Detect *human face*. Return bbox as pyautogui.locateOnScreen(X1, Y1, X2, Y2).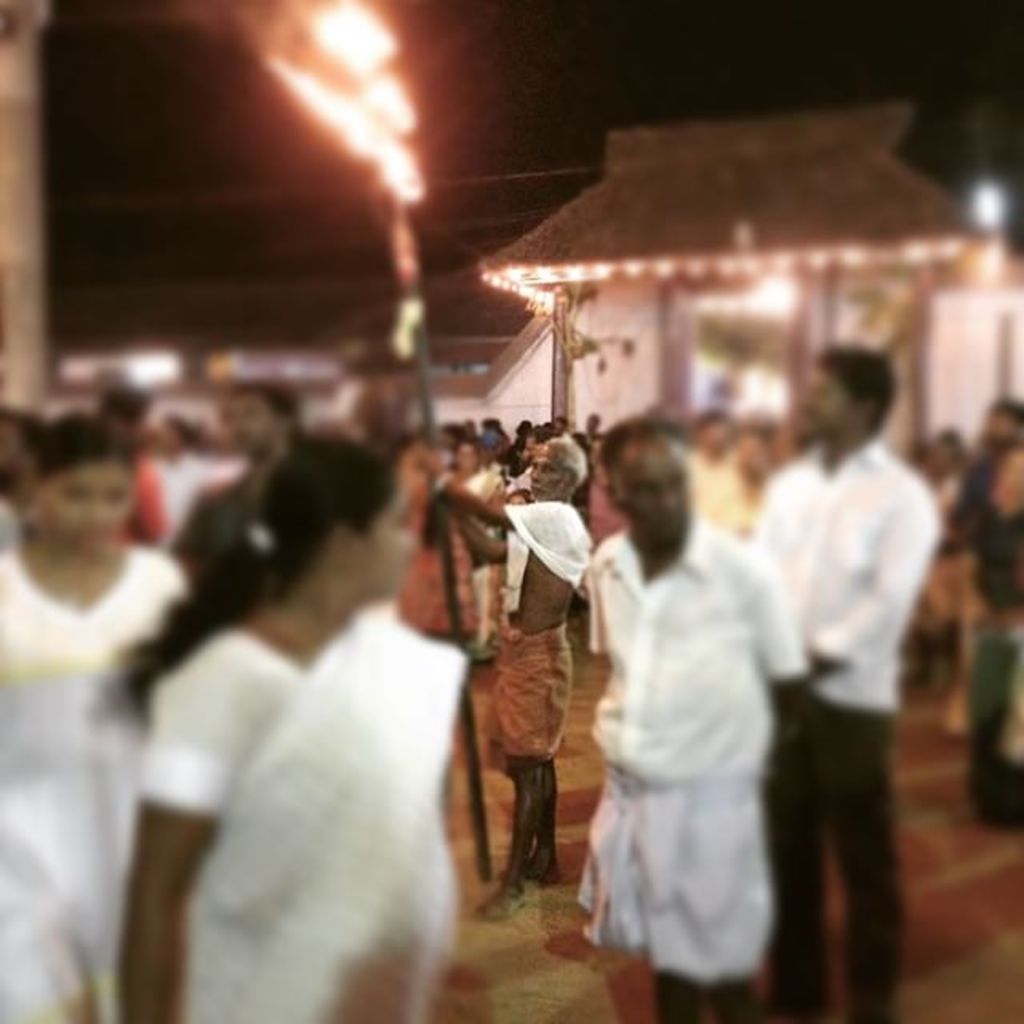
pyautogui.locateOnScreen(808, 366, 856, 438).
